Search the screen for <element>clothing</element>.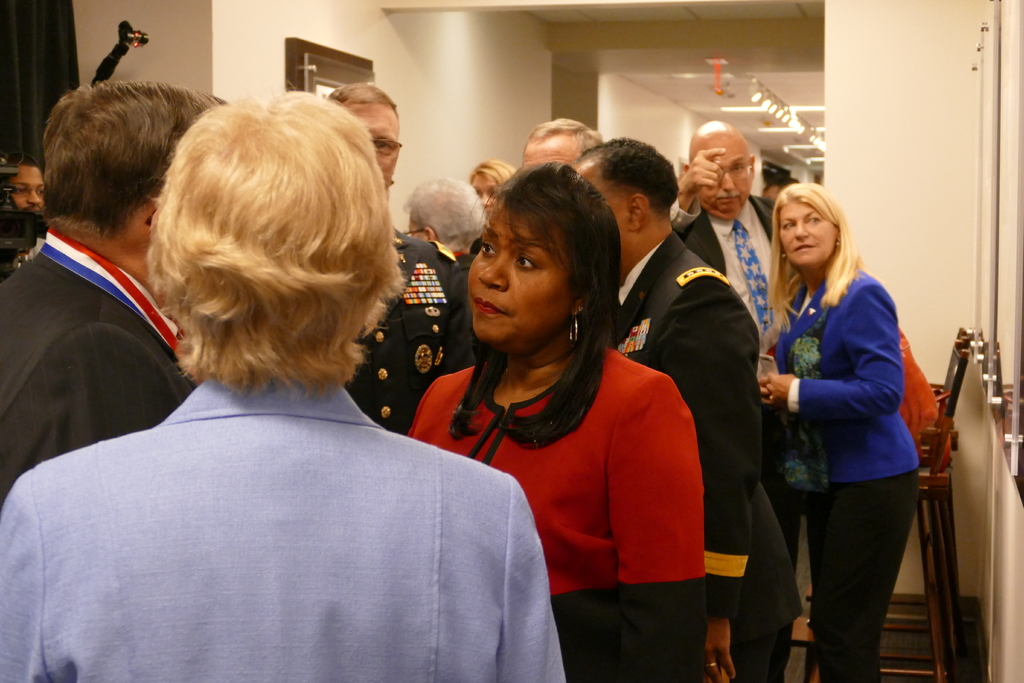
Found at (x1=669, y1=195, x2=799, y2=557).
